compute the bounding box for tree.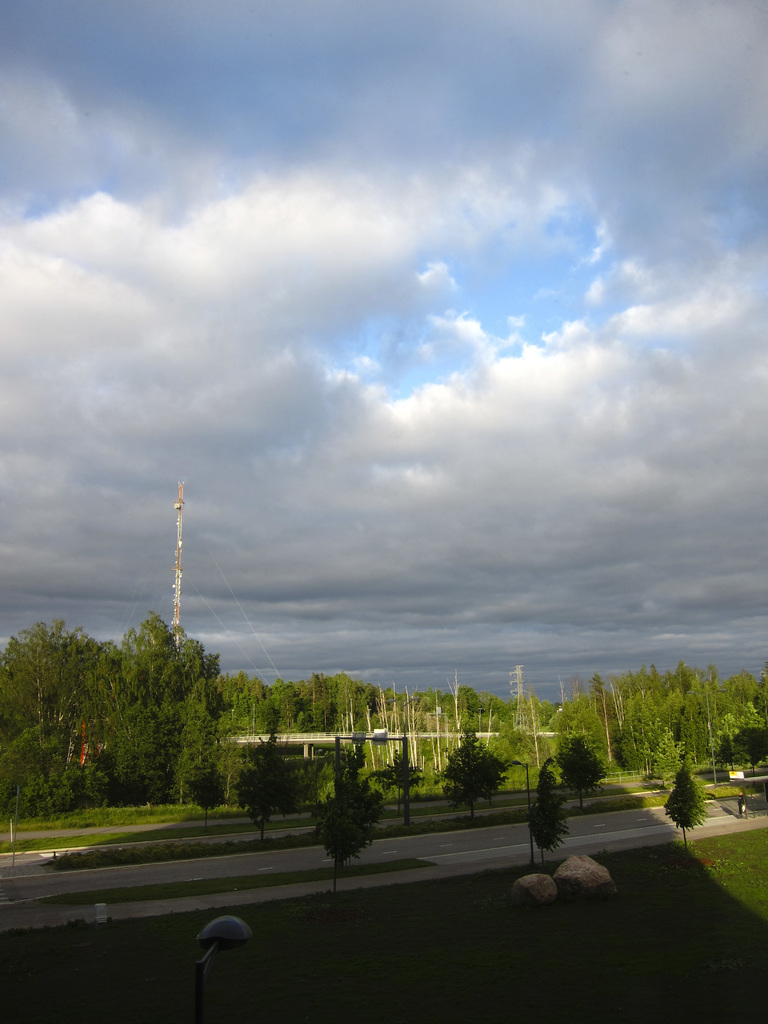
select_region(314, 777, 373, 889).
